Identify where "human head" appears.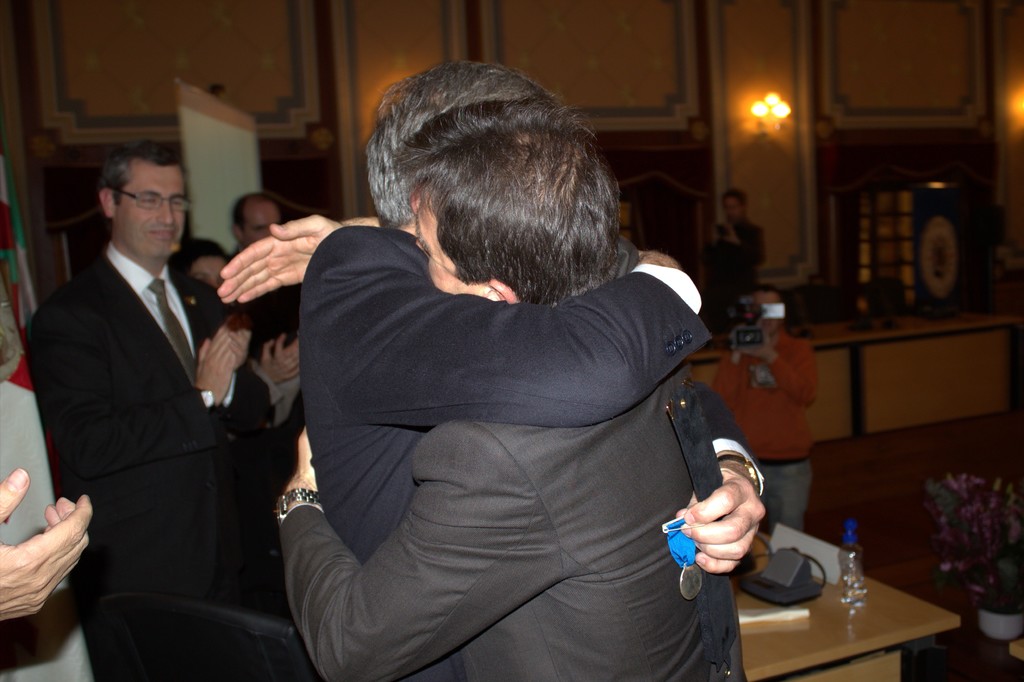
Appears at bbox(746, 284, 781, 330).
